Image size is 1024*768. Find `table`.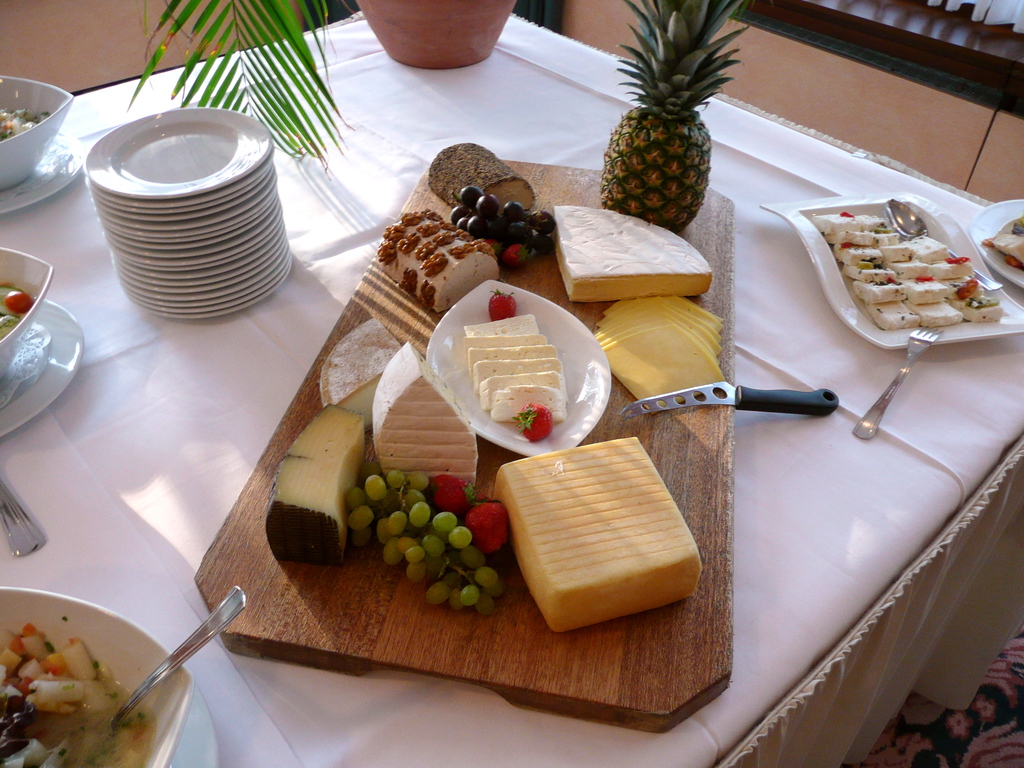
x1=2, y1=20, x2=1023, y2=767.
